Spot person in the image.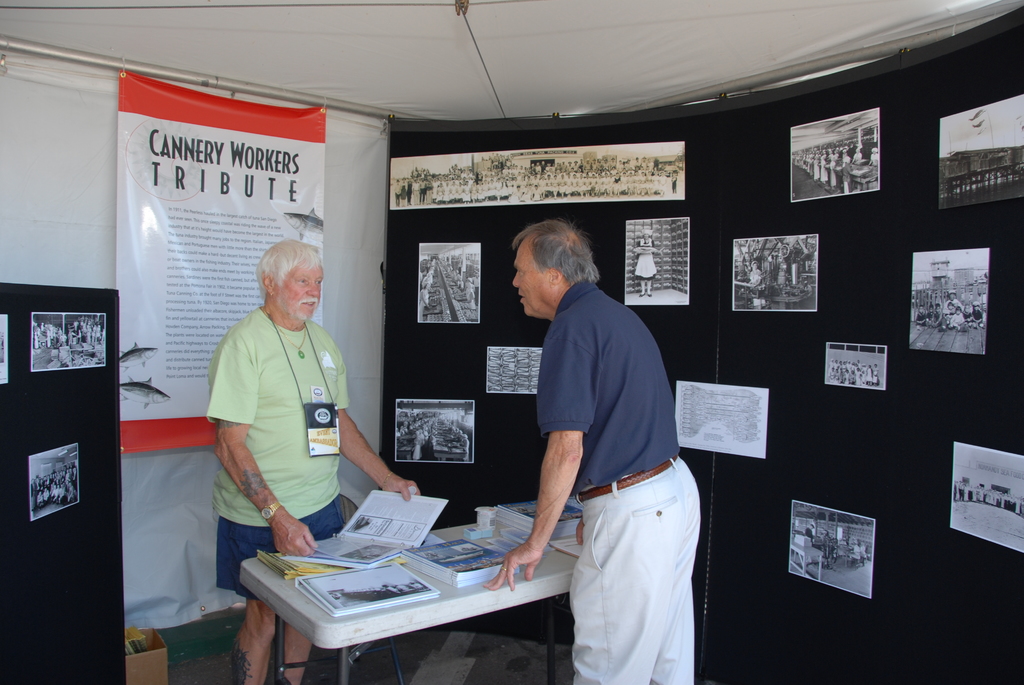
person found at (x1=500, y1=193, x2=694, y2=675).
